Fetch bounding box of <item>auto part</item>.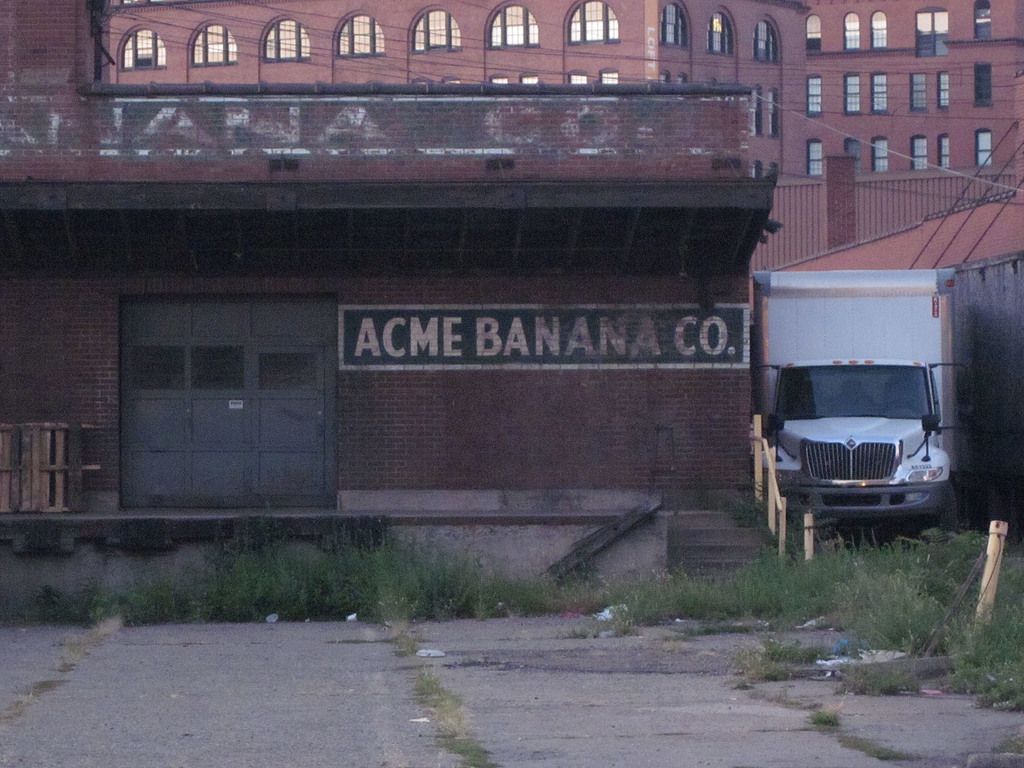
Bbox: region(773, 356, 940, 426).
